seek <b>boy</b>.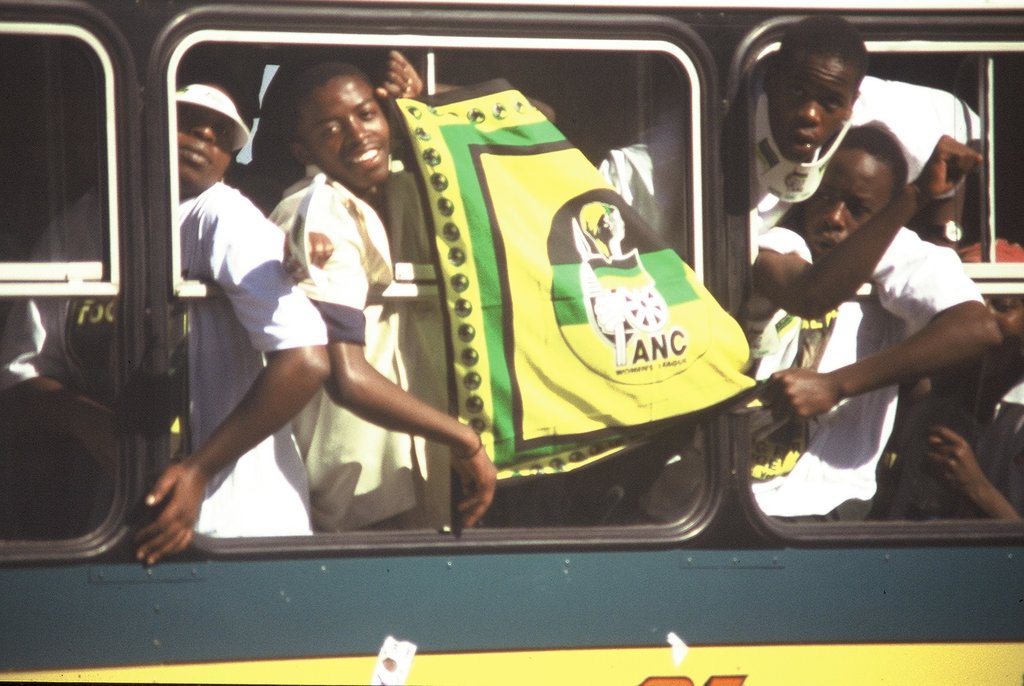
[x1=600, y1=19, x2=988, y2=230].
